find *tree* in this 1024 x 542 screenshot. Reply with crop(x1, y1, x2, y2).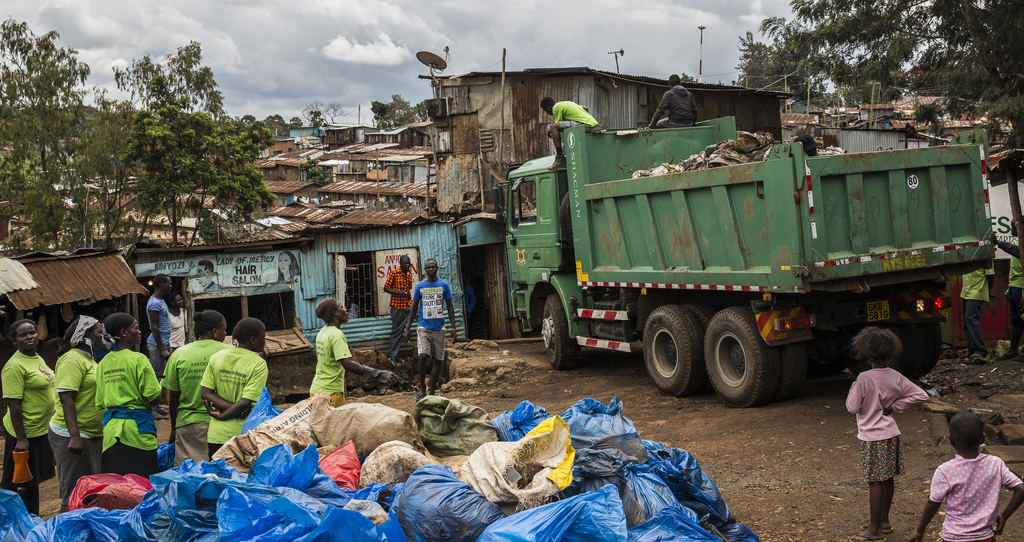
crop(0, 13, 105, 255).
